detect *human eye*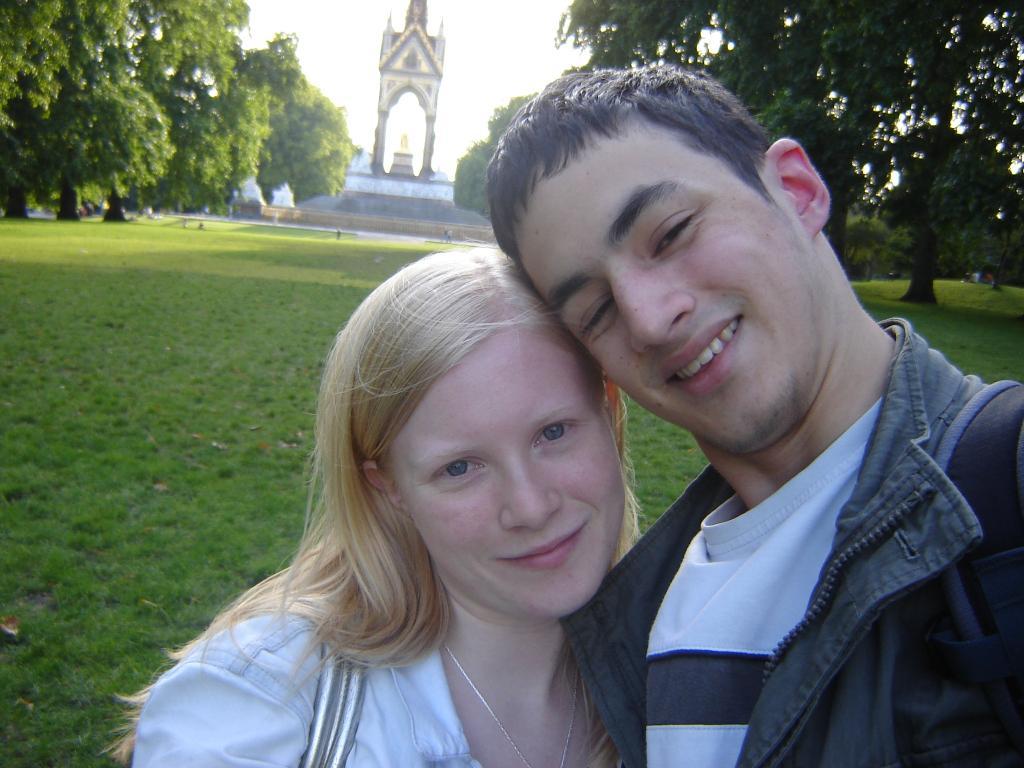
<box>423,453,489,491</box>
